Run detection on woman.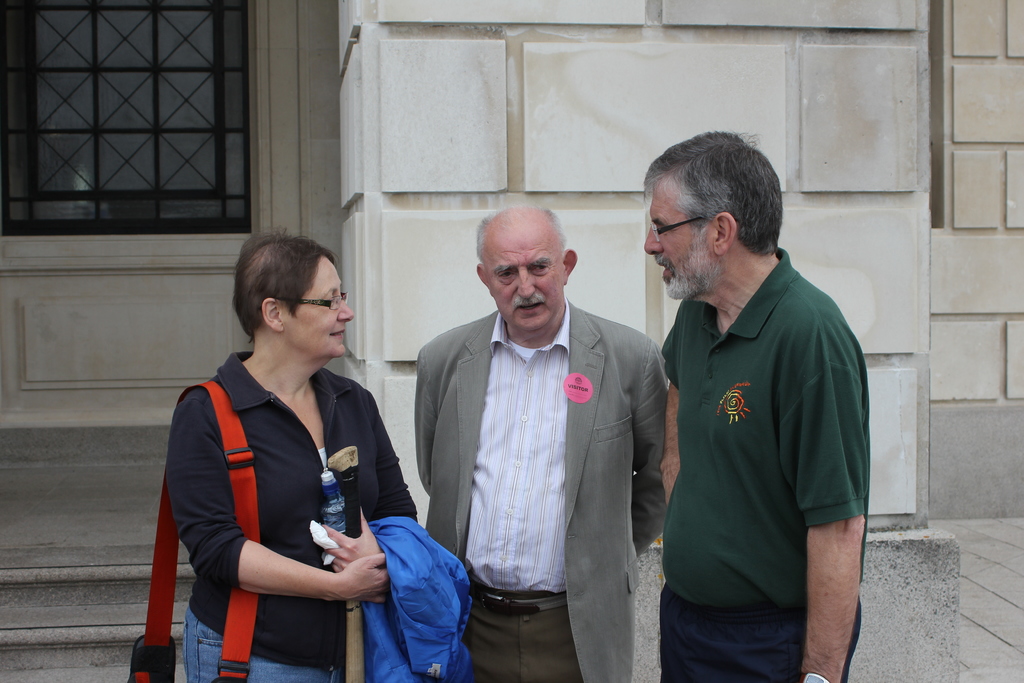
Result: locate(158, 218, 419, 682).
